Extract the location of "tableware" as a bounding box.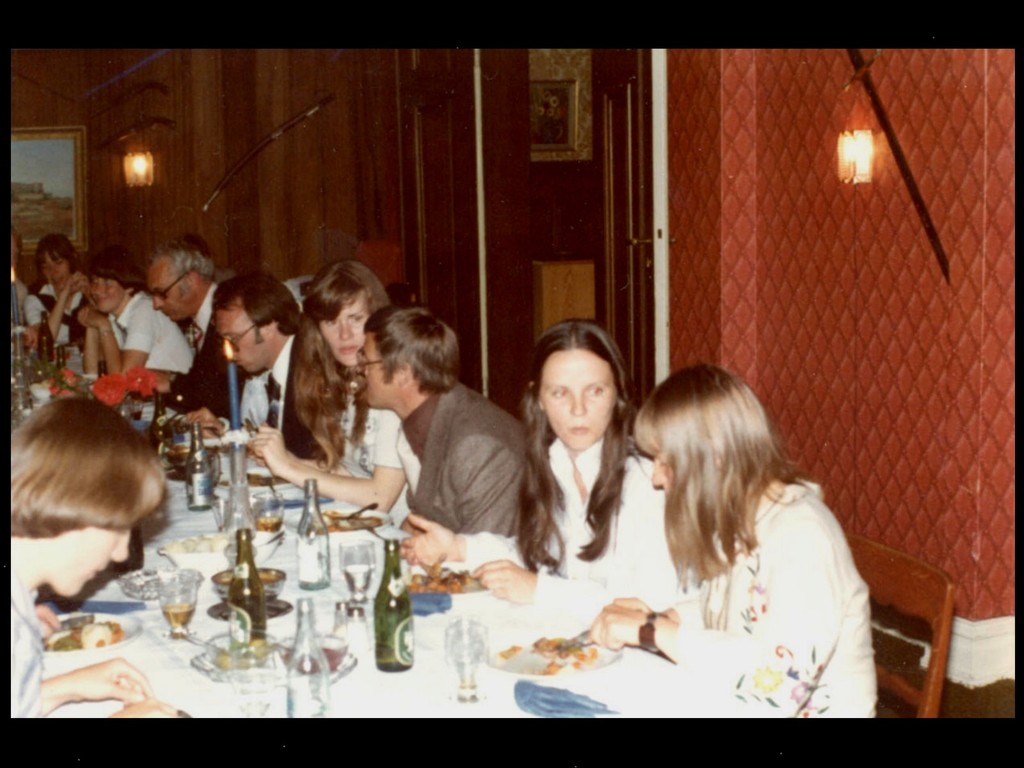
<box>154,532,280,573</box>.
